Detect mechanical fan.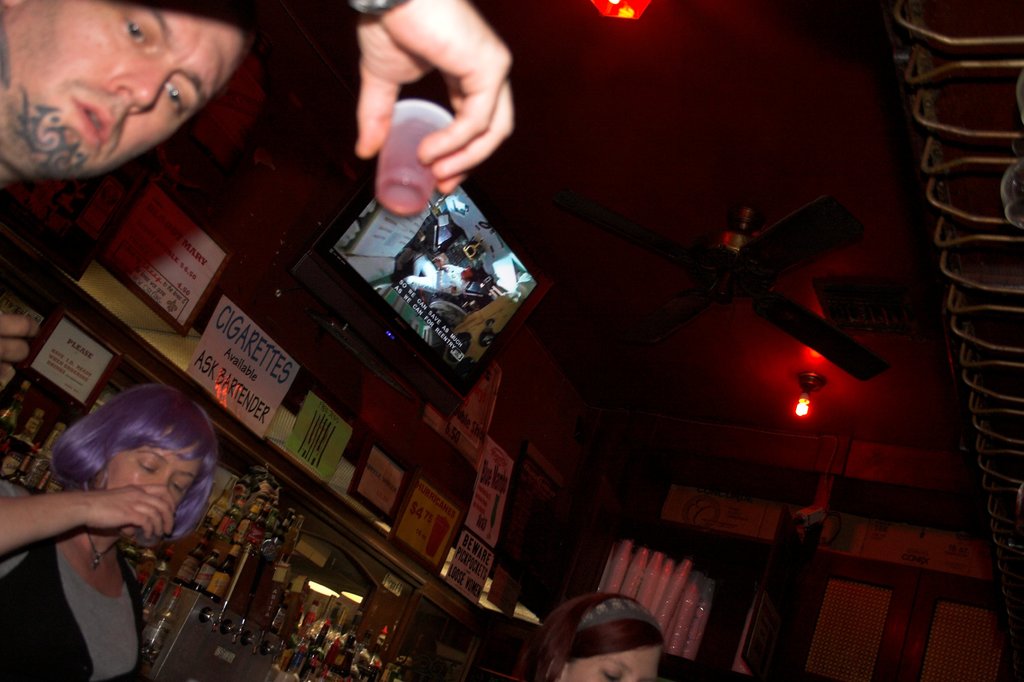
Detected at locate(552, 193, 889, 379).
